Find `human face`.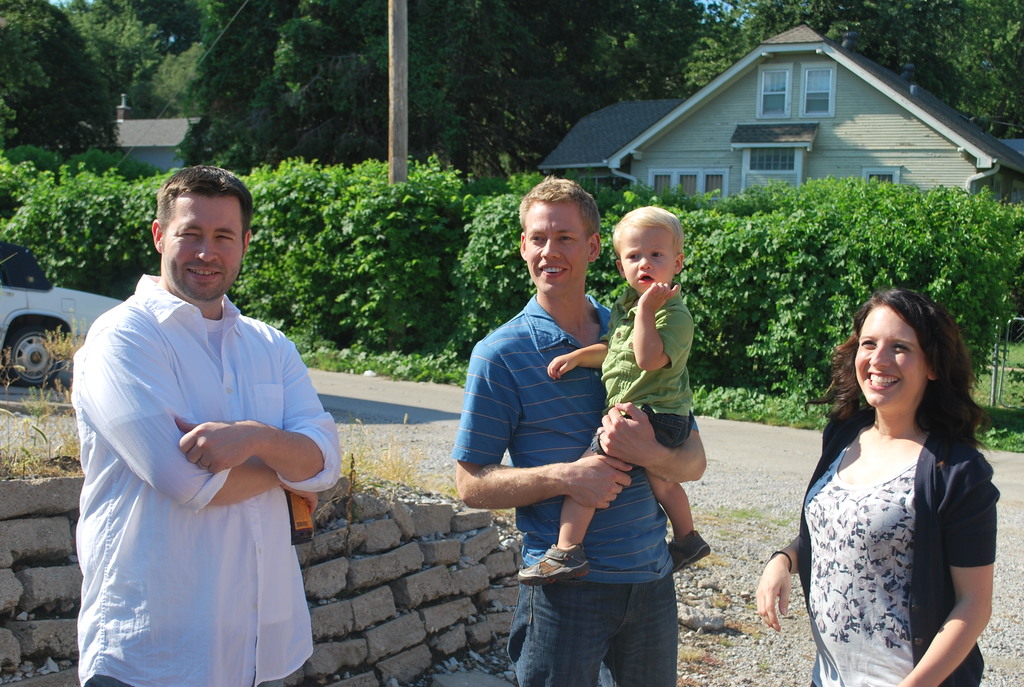
bbox=(157, 195, 243, 297).
